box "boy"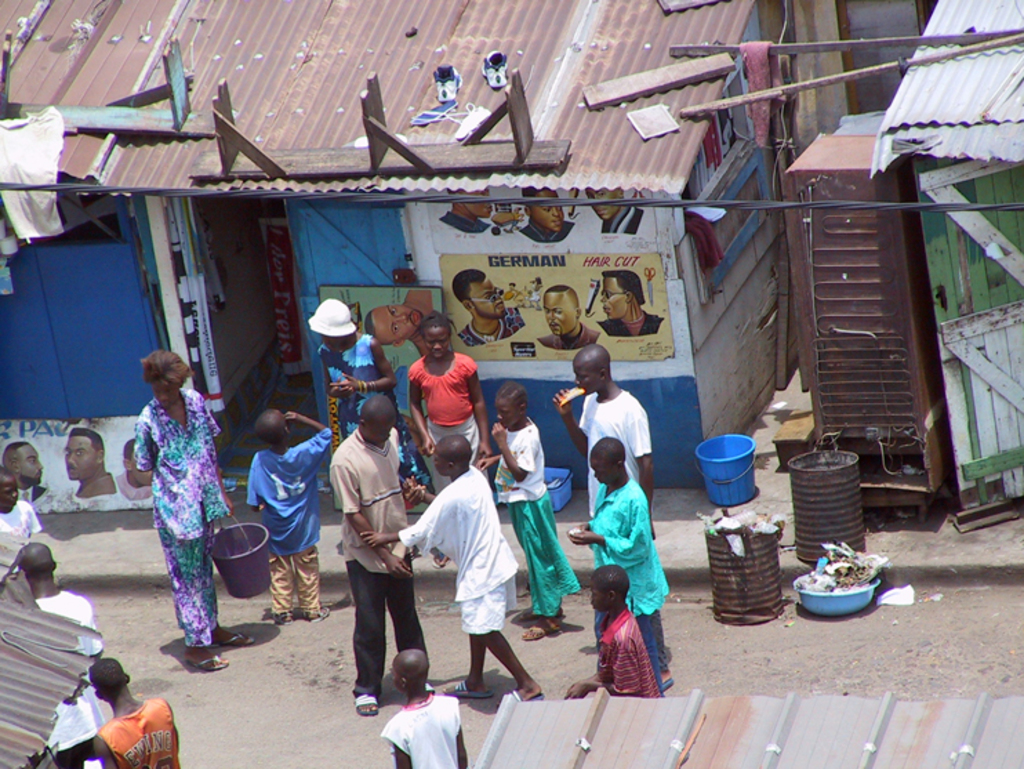
569,563,665,700
